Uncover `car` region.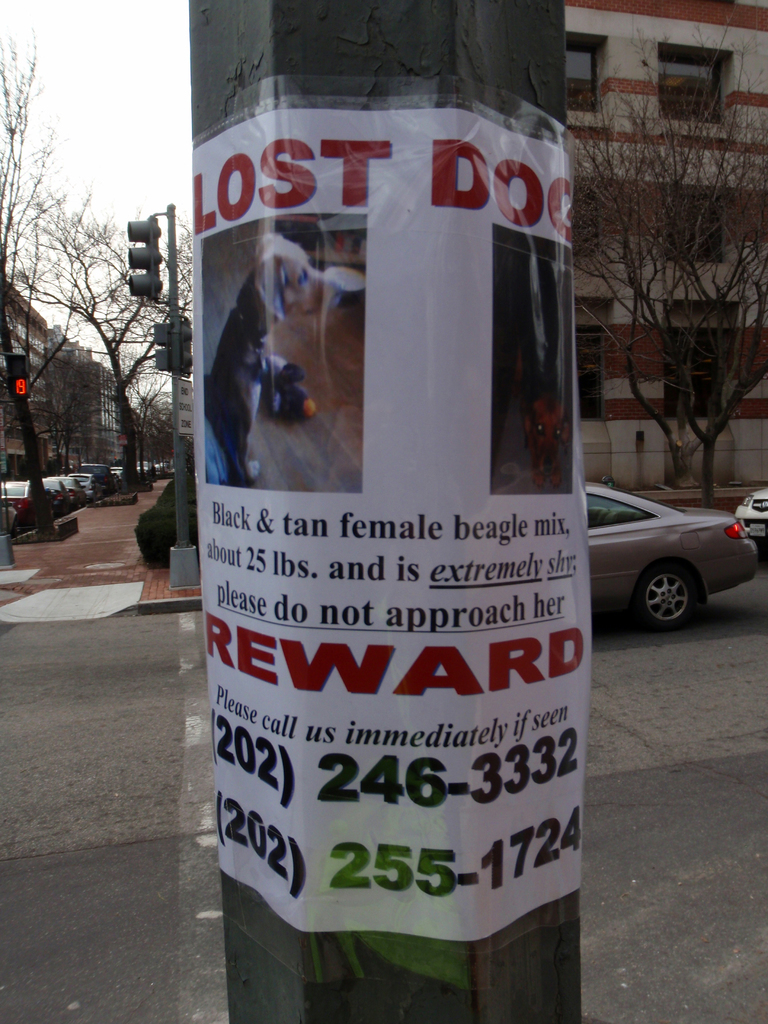
Uncovered: [739,483,767,543].
